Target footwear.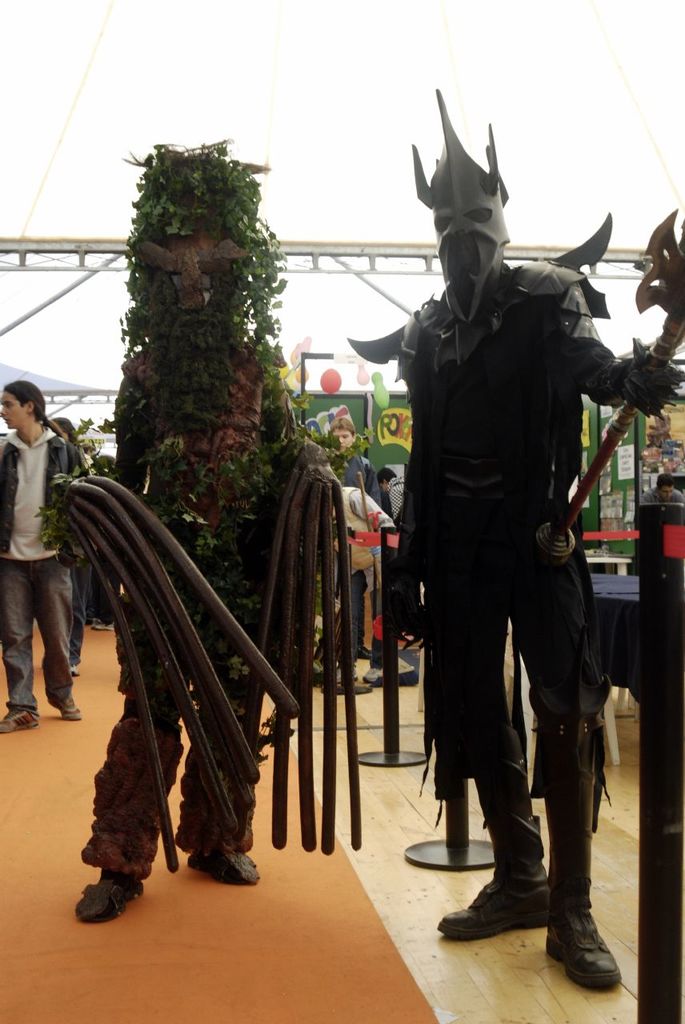
Target region: x1=42 y1=694 x2=79 y2=719.
